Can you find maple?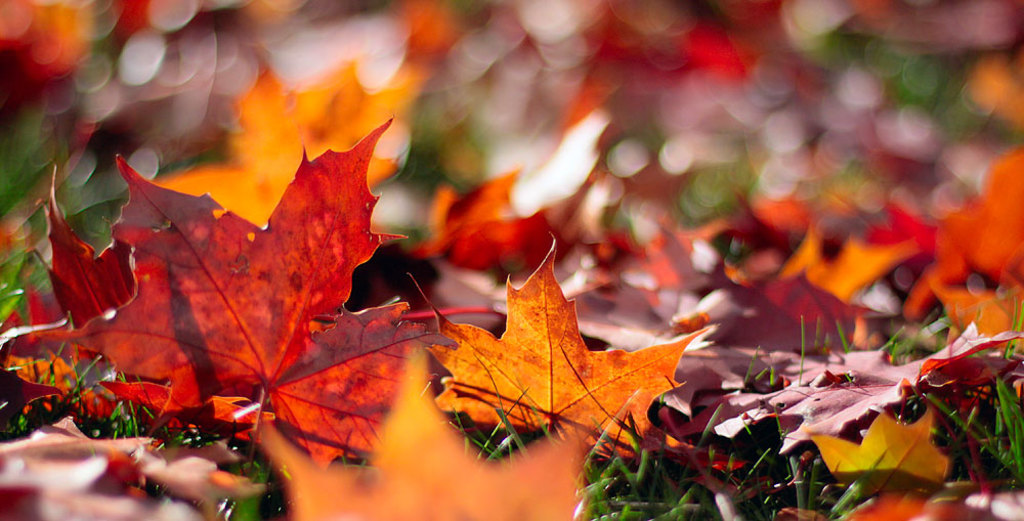
Yes, bounding box: 251 219 715 437.
